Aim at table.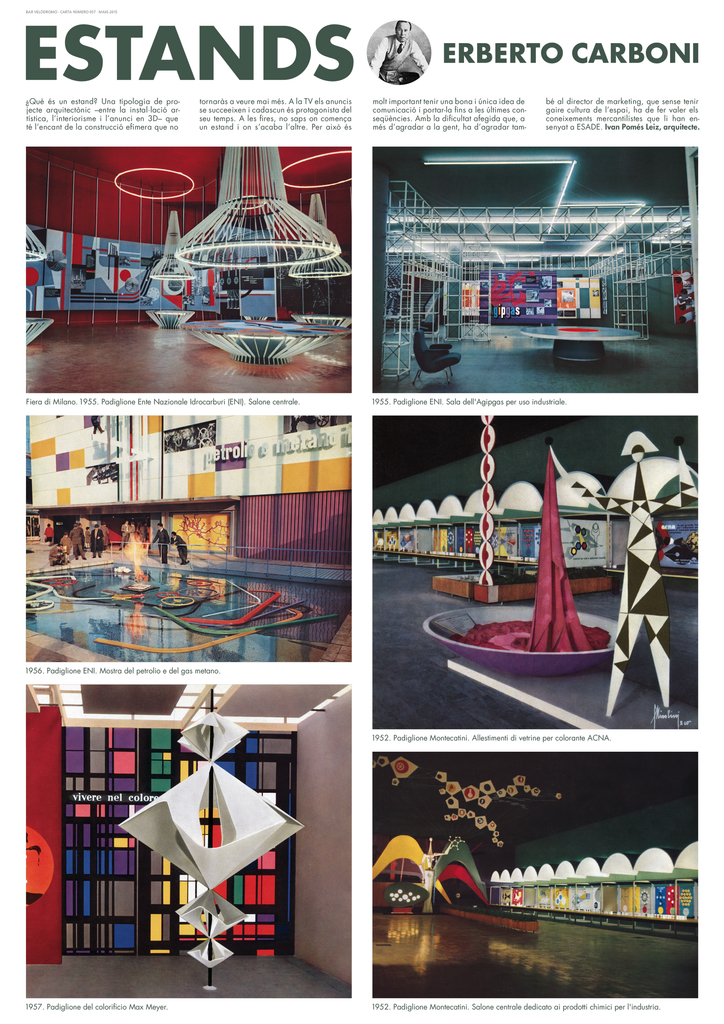
Aimed at [x1=531, y1=326, x2=638, y2=368].
